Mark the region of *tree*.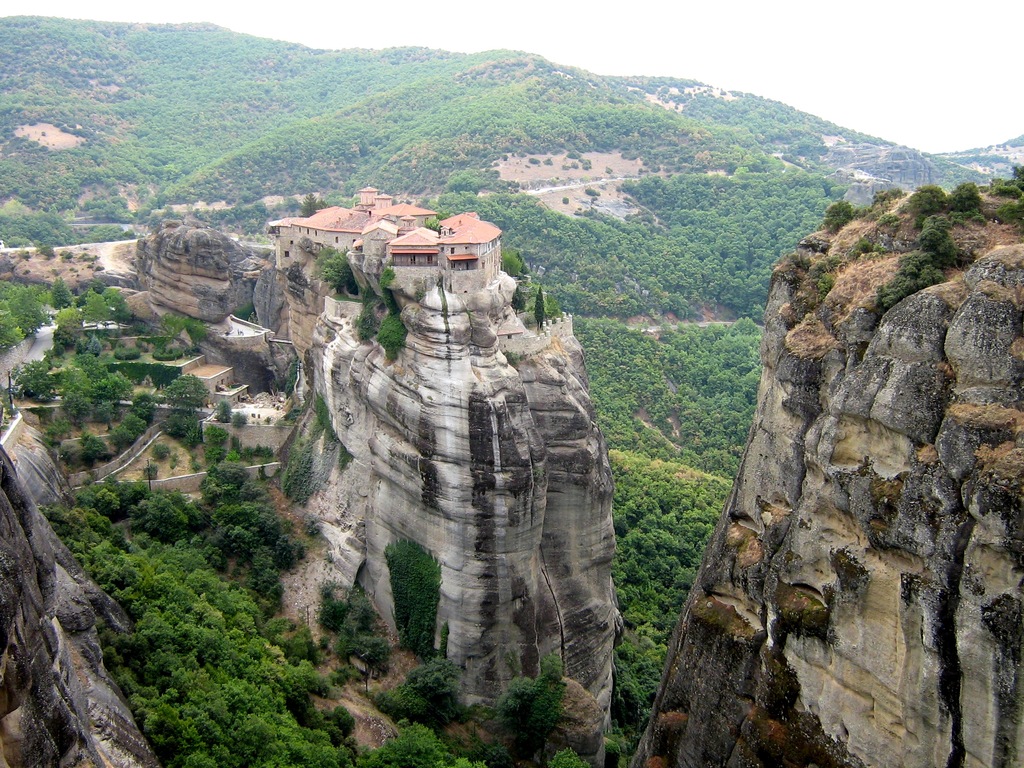
Region: l=45, t=276, r=78, b=309.
